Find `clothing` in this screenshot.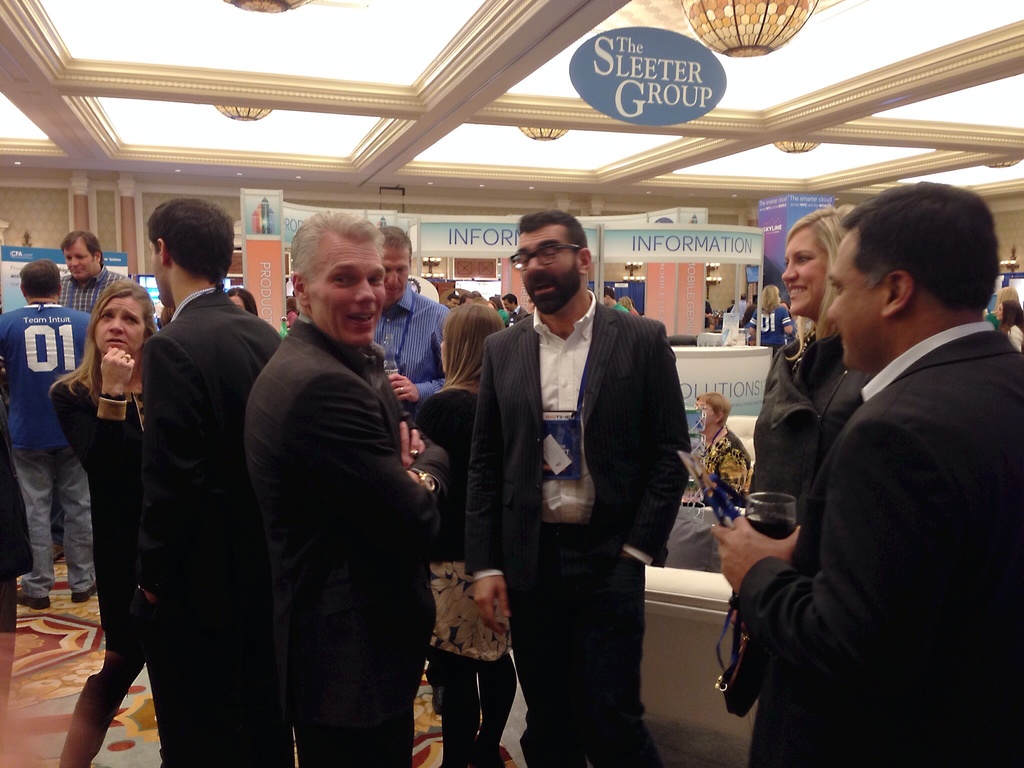
The bounding box for `clothing` is region(700, 435, 744, 498).
